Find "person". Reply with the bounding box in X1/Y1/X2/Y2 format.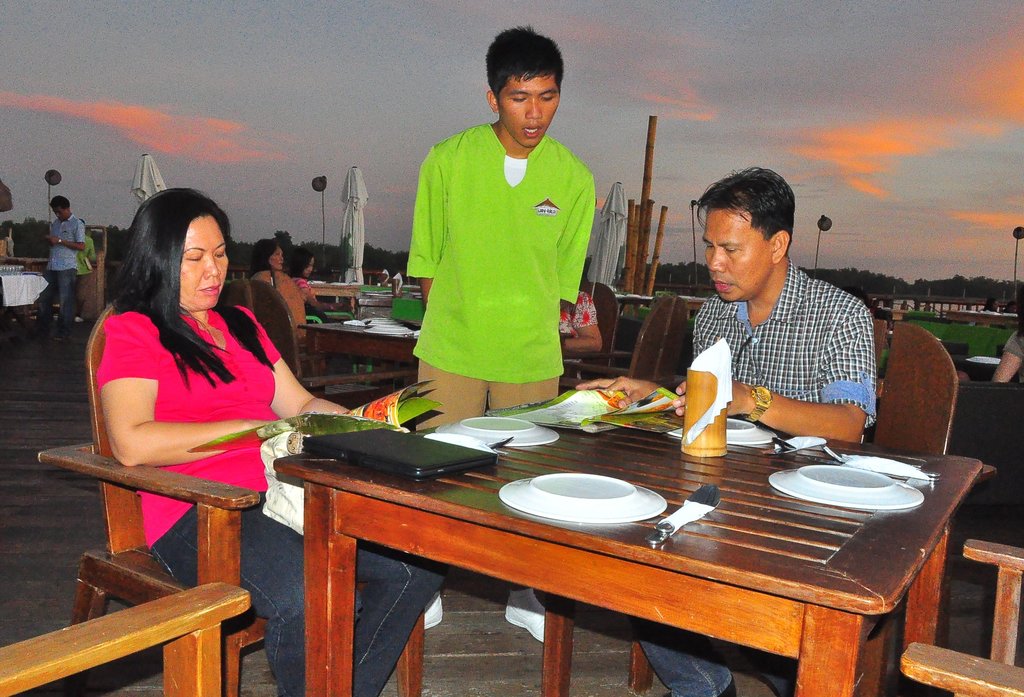
249/242/295/288.
